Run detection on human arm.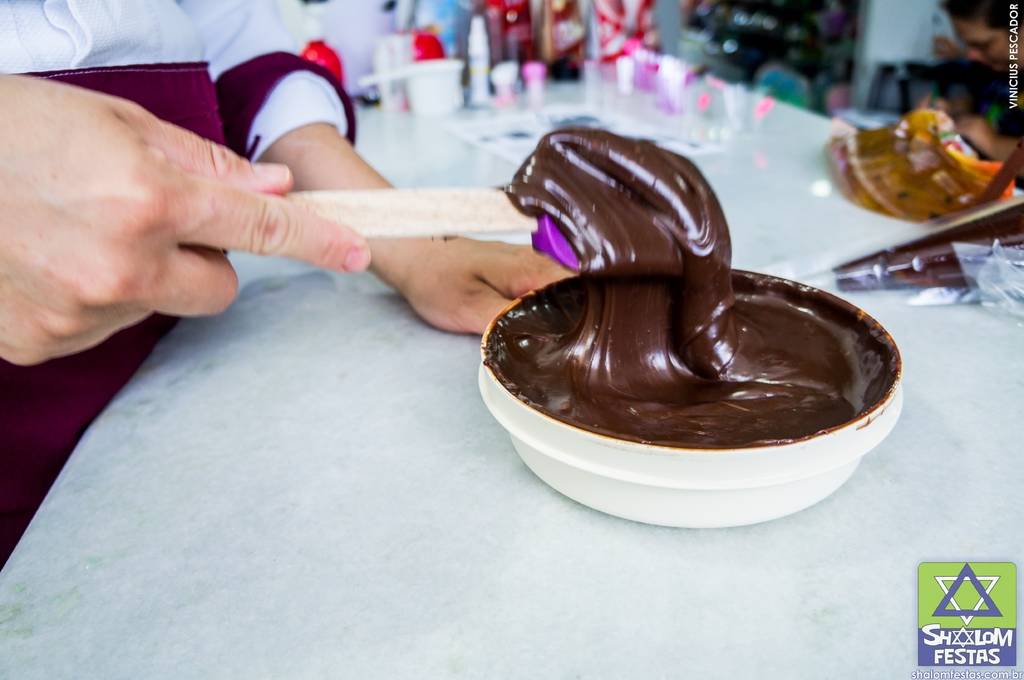
Result: [949, 101, 1023, 181].
